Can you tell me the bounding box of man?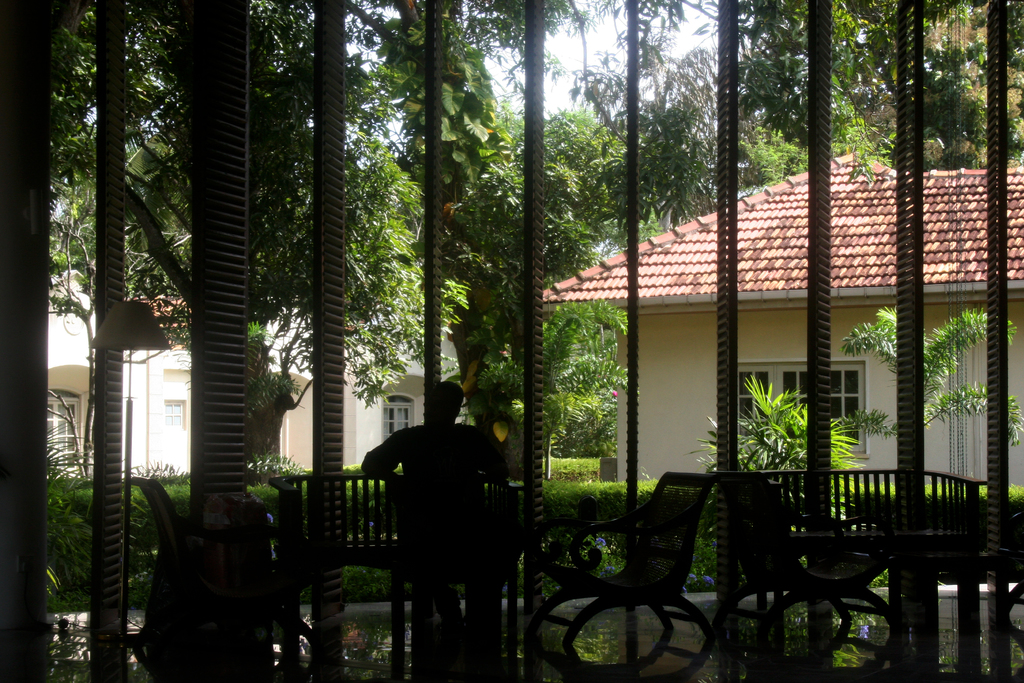
box(356, 378, 513, 629).
